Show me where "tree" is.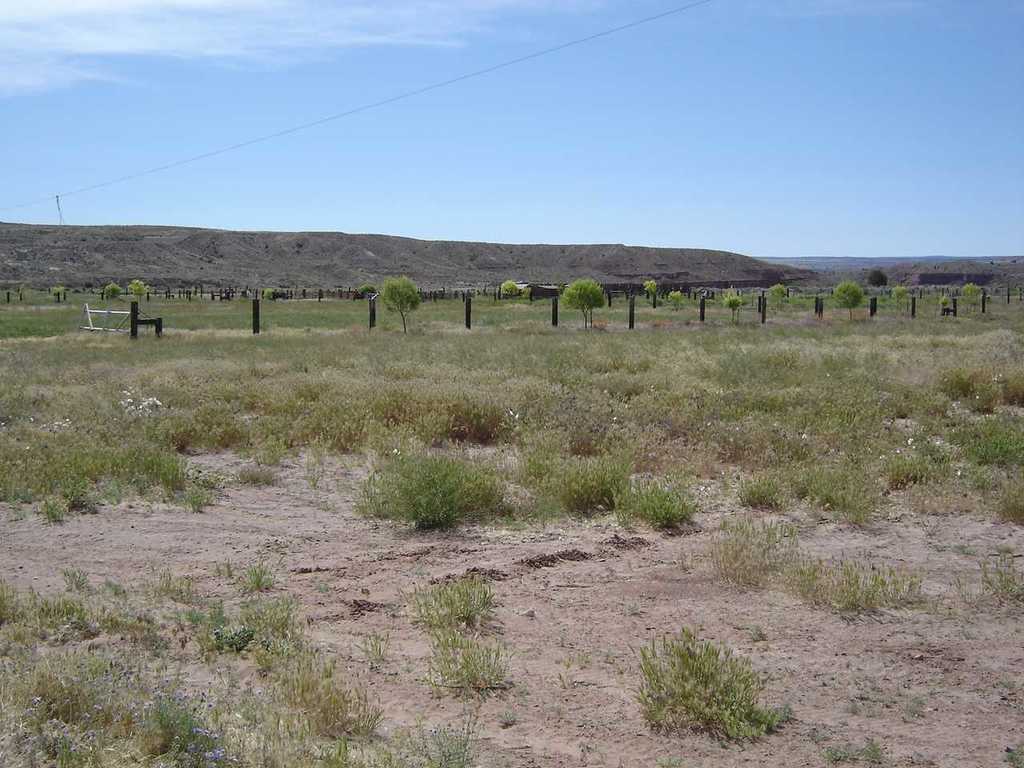
"tree" is at bbox(561, 277, 585, 330).
